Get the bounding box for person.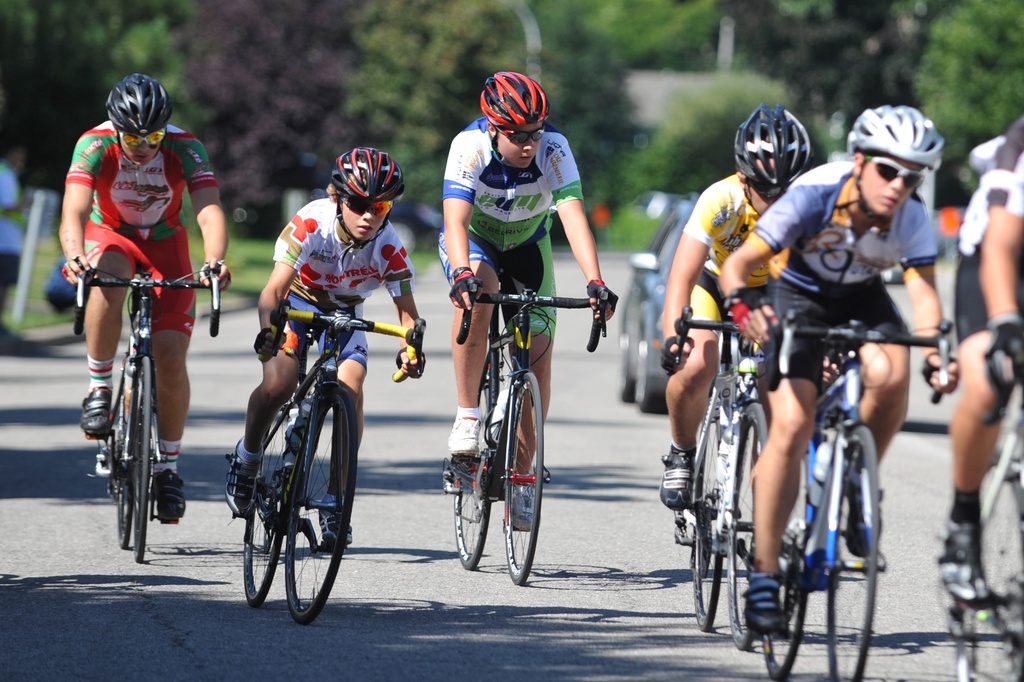
x1=230, y1=147, x2=428, y2=548.
